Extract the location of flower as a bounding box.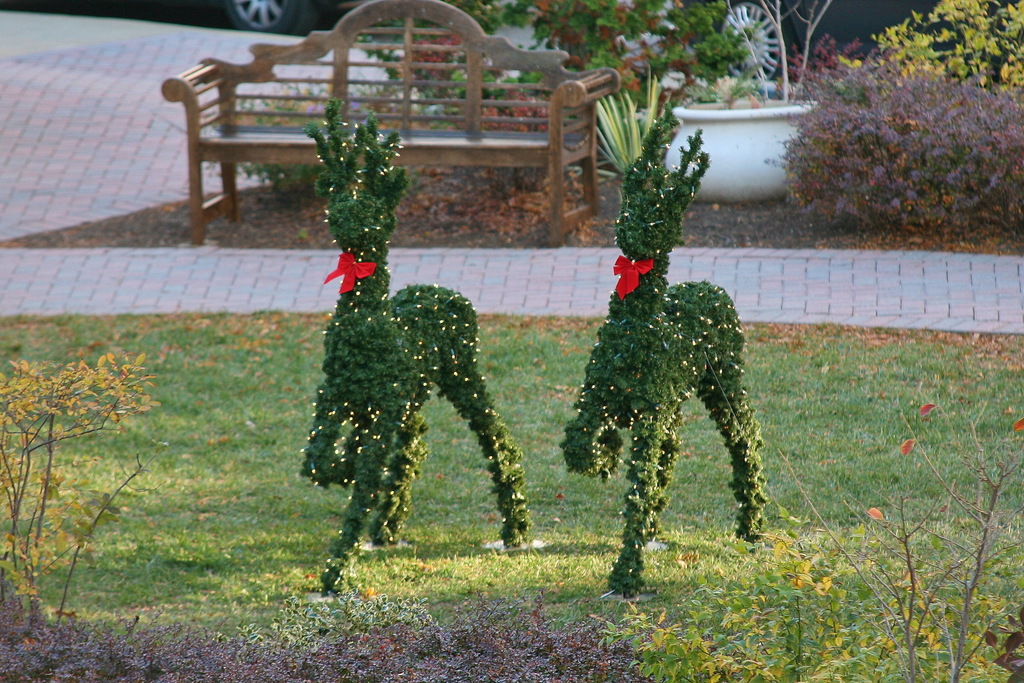
region(326, 249, 379, 294).
